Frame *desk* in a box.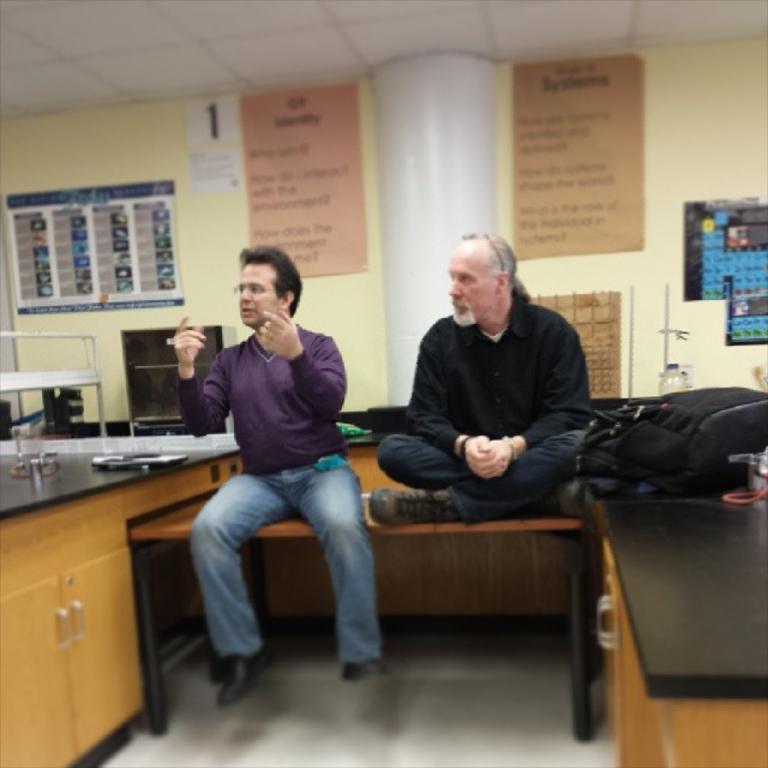
{"x1": 121, "y1": 445, "x2": 574, "y2": 704}.
